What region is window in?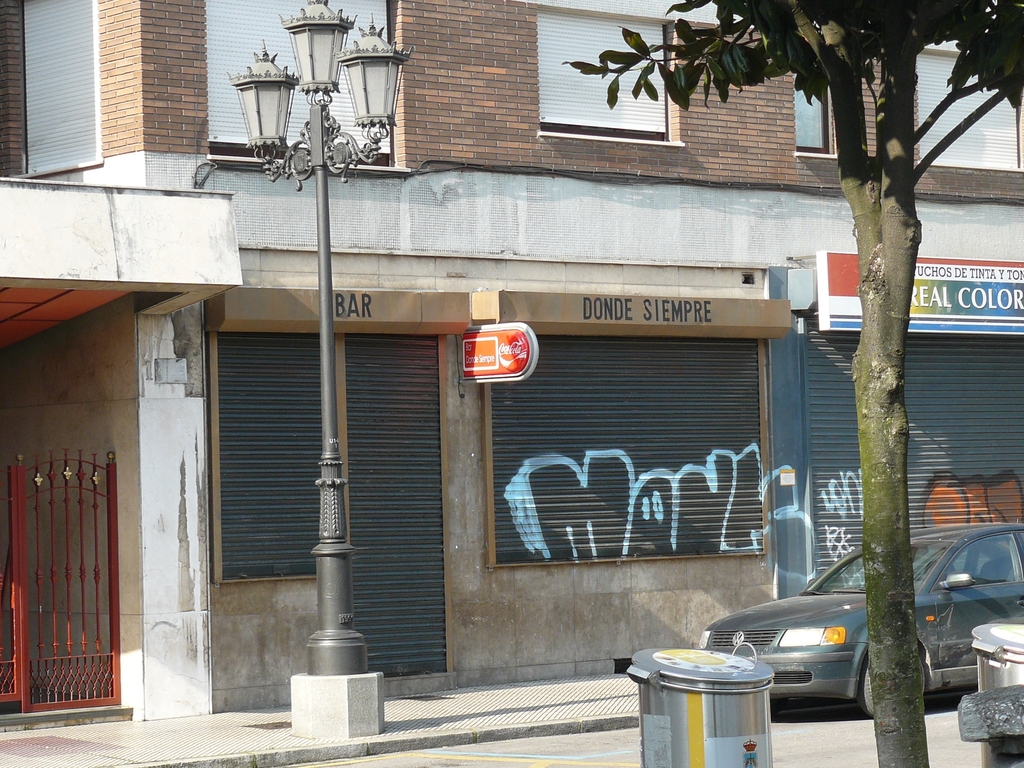
l=916, t=38, r=1021, b=172.
